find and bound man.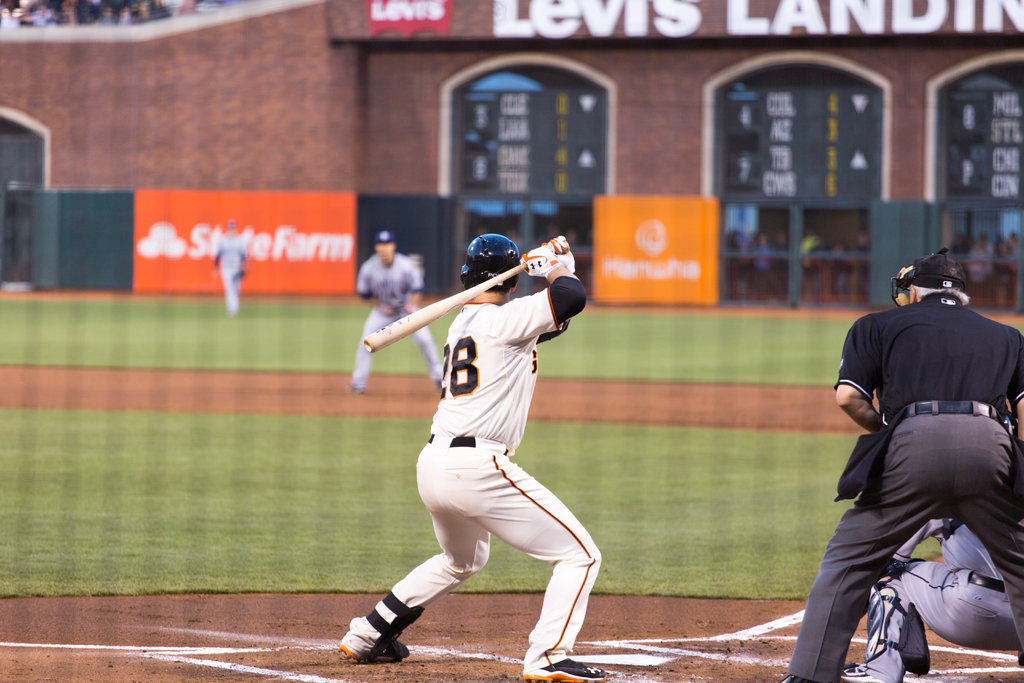
Bound: Rect(318, 226, 626, 682).
